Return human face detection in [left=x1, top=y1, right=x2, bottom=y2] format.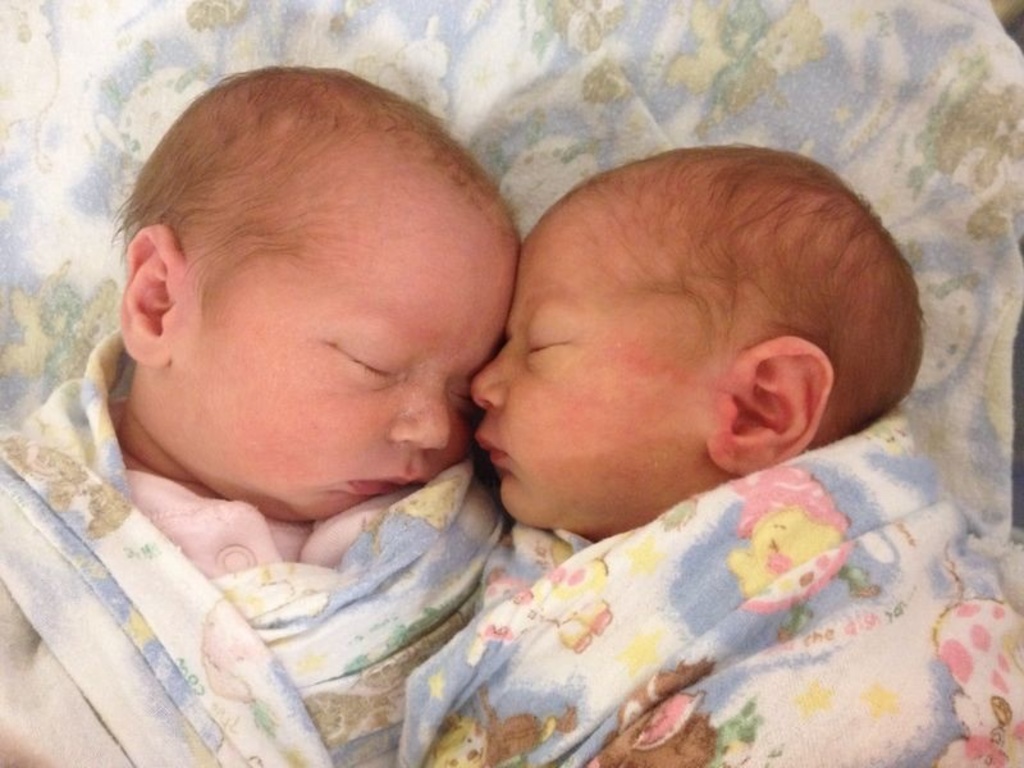
[left=195, top=216, right=520, bottom=515].
